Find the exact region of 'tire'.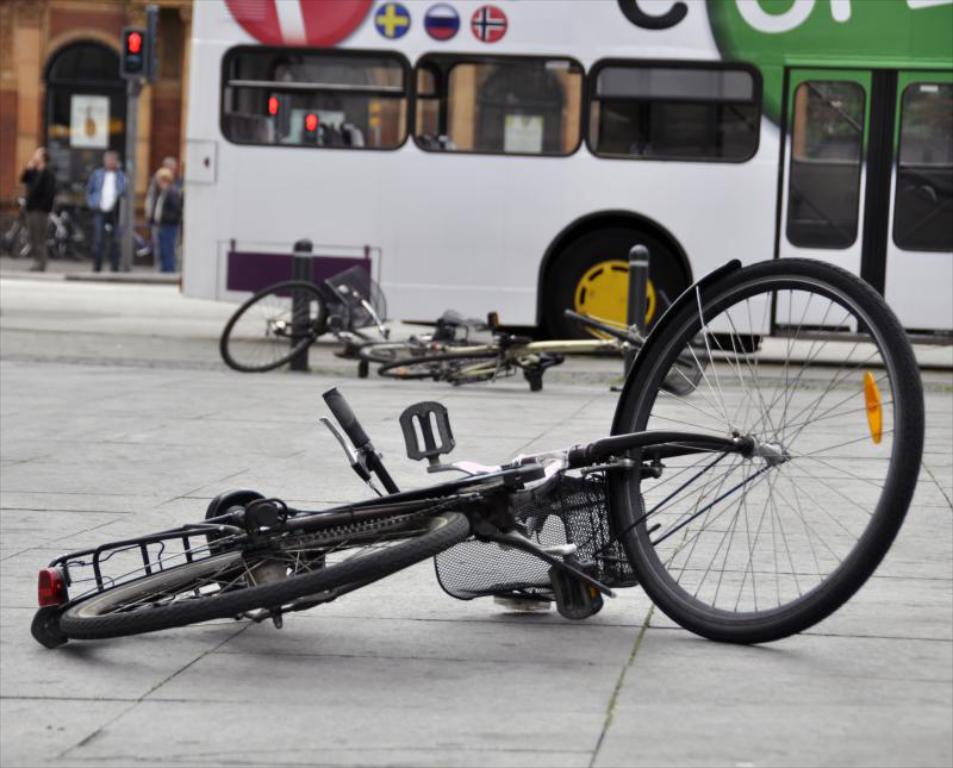
Exact region: (220,281,326,371).
